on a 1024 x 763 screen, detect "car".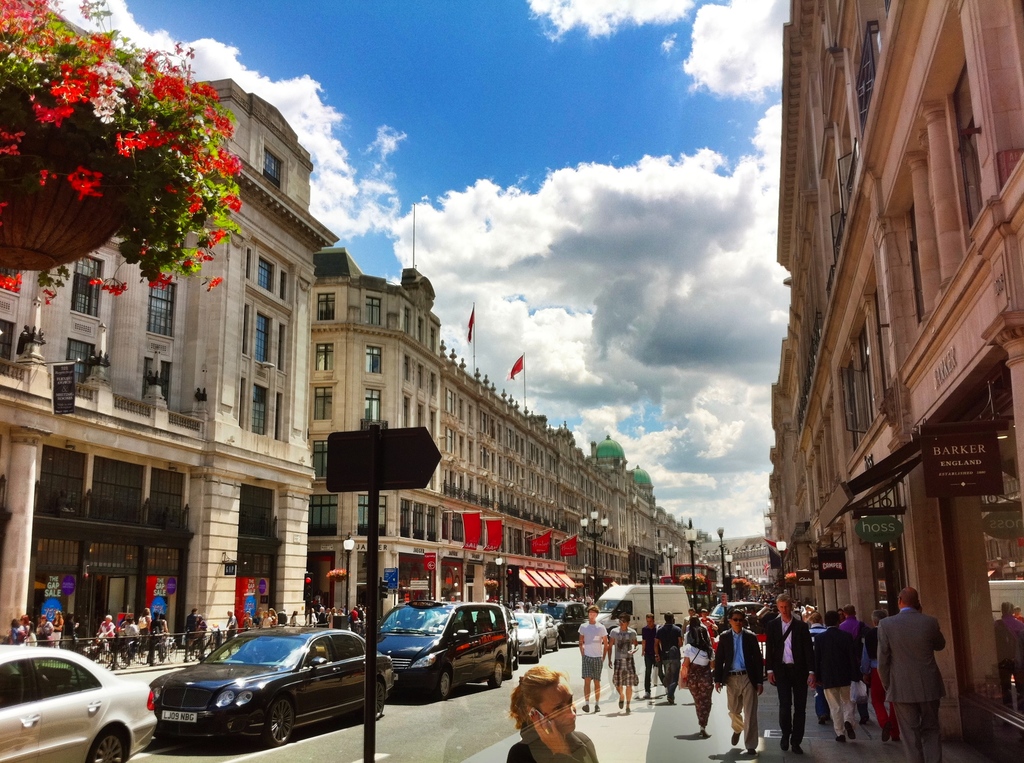
[127, 635, 372, 748].
